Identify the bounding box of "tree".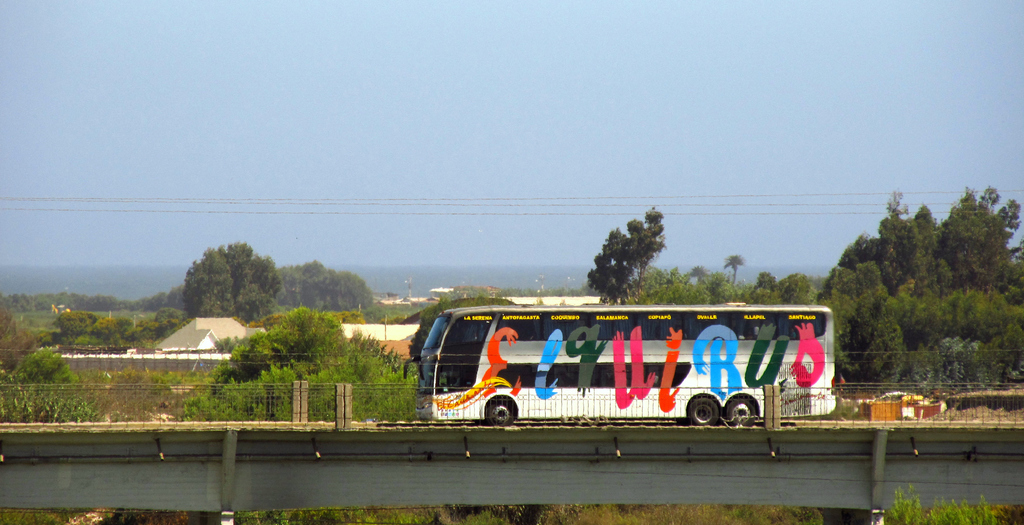
crop(579, 208, 669, 306).
